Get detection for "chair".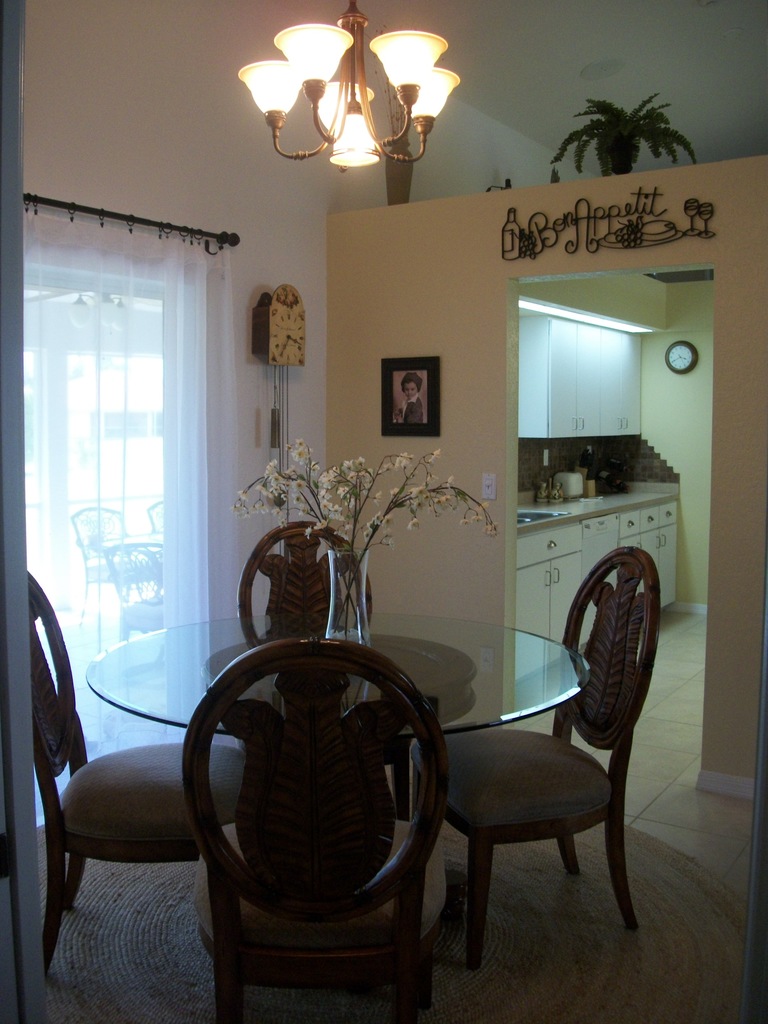
Detection: box(236, 515, 372, 636).
